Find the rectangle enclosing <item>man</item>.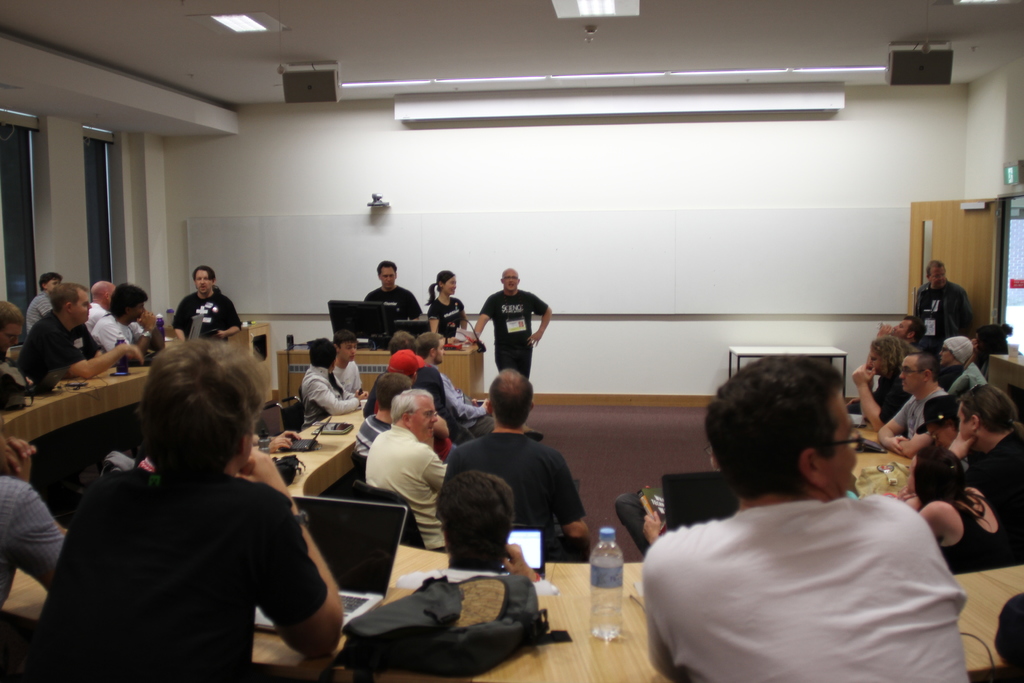
box(19, 281, 143, 378).
